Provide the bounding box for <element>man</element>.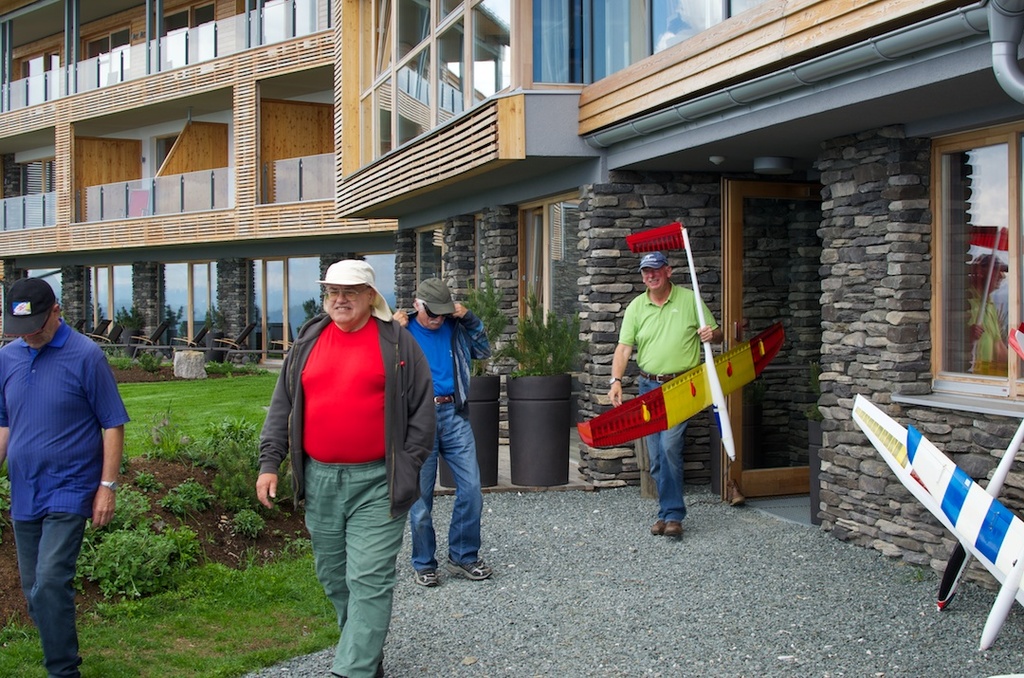
398, 268, 491, 582.
